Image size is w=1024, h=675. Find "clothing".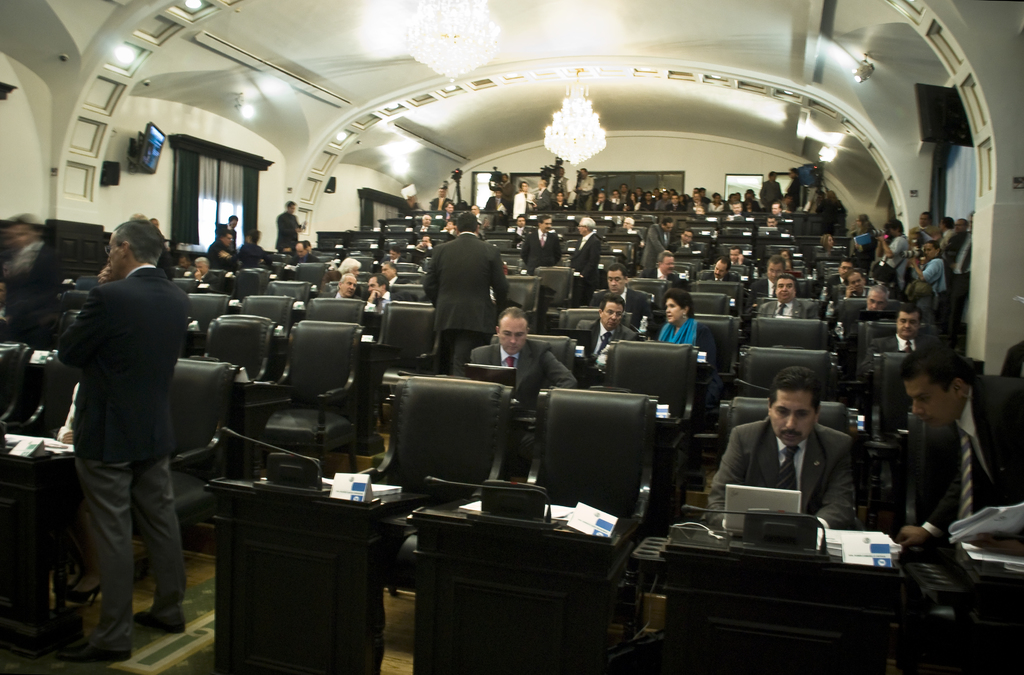
box(468, 337, 578, 472).
